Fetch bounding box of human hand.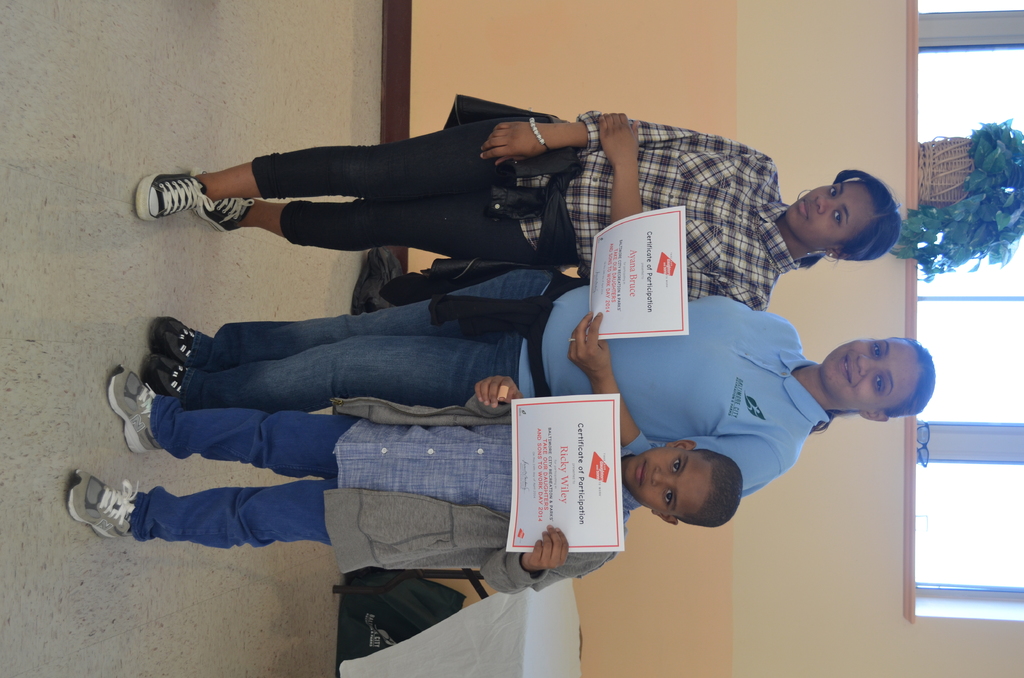
Bbox: 473 376 523 410.
